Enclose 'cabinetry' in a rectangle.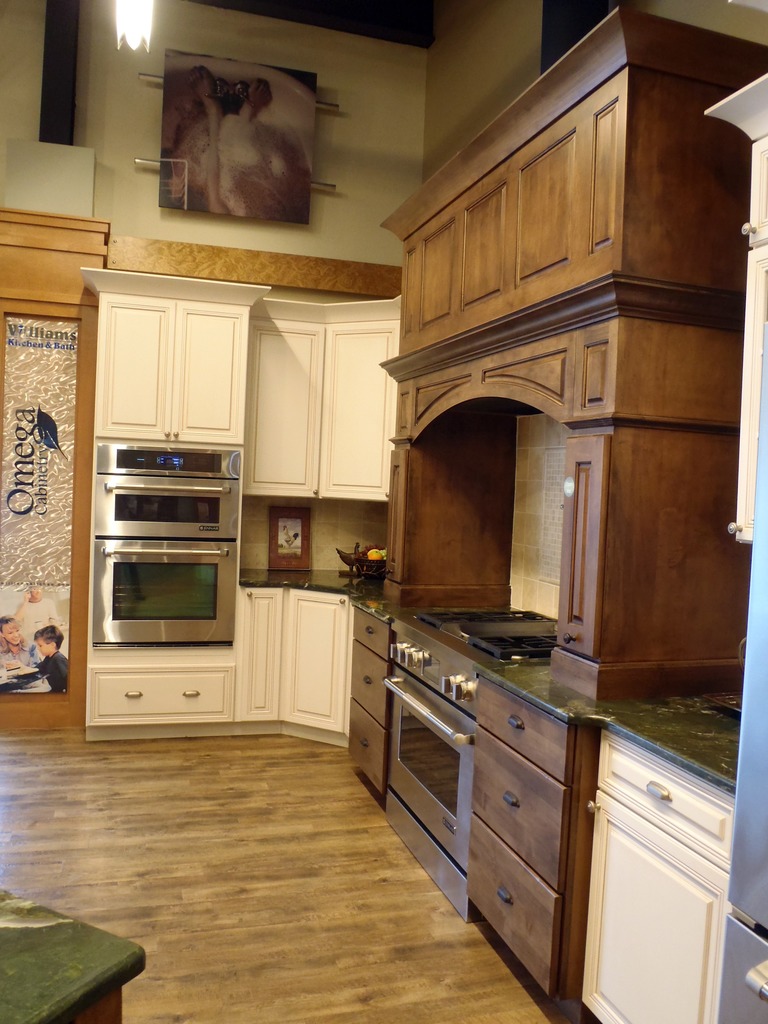
l=318, t=315, r=401, b=502.
